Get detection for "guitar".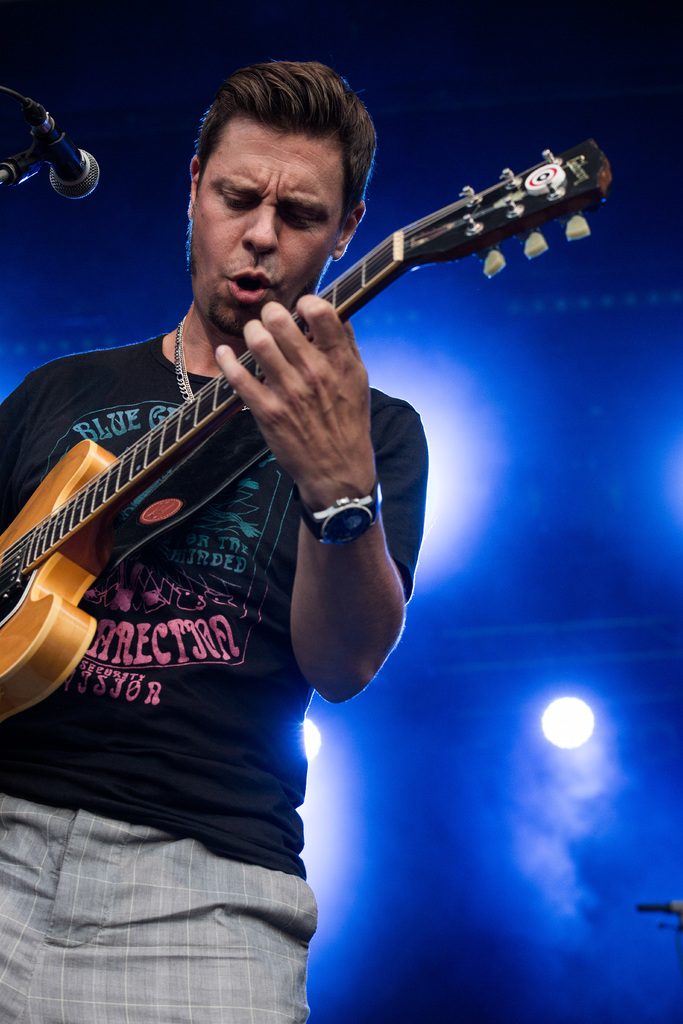
Detection: Rect(0, 132, 613, 720).
